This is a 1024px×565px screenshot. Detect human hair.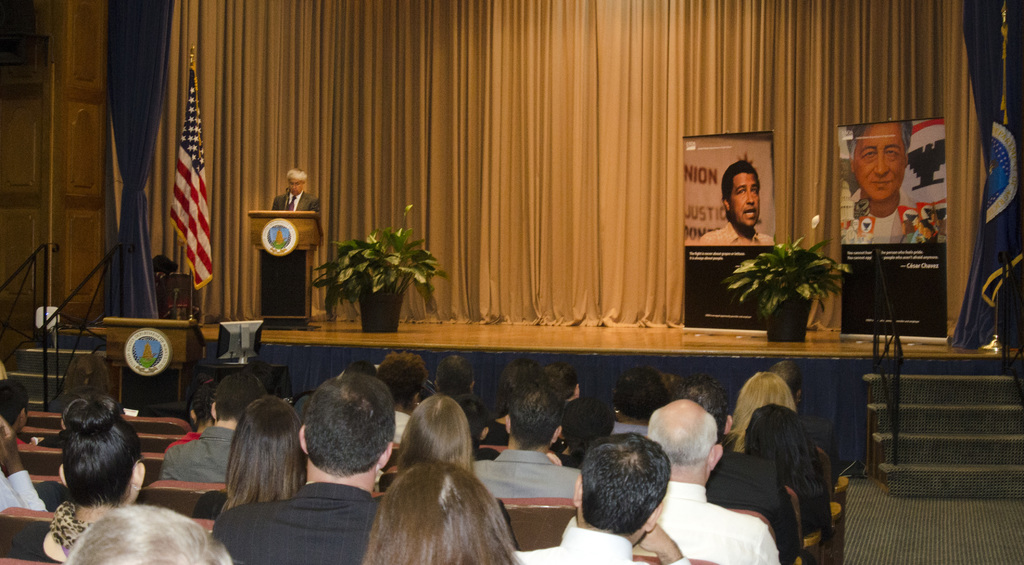
pyautogui.locateOnScreen(770, 358, 803, 402).
